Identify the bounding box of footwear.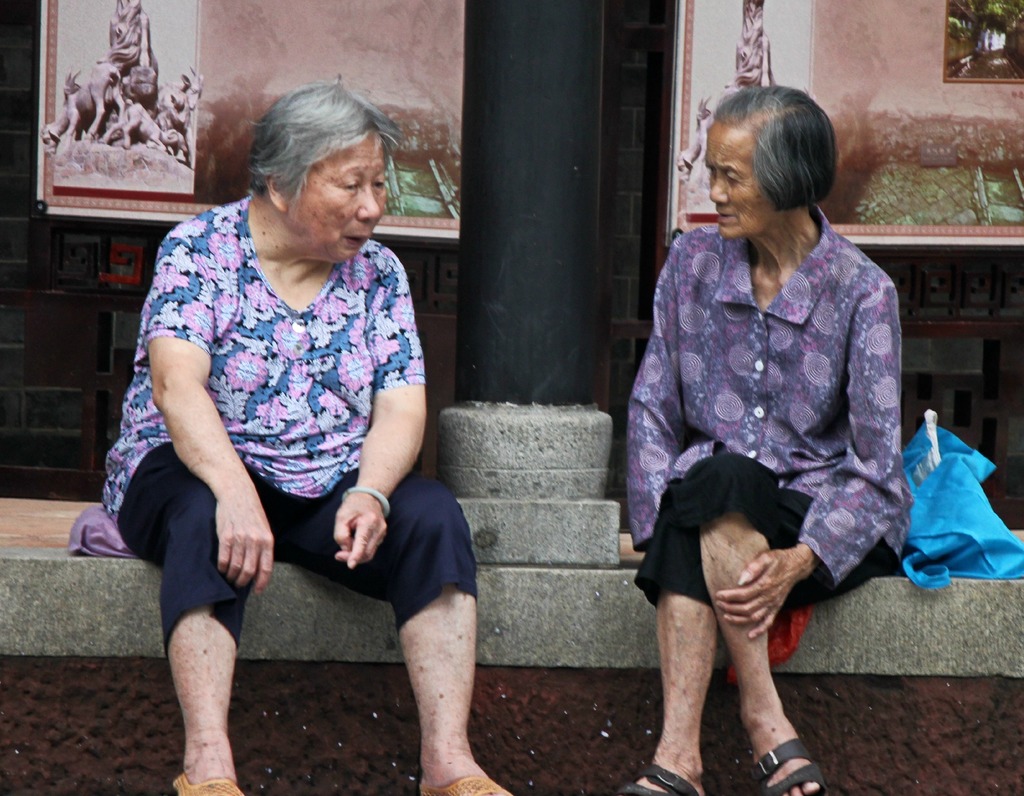
[750,736,825,795].
